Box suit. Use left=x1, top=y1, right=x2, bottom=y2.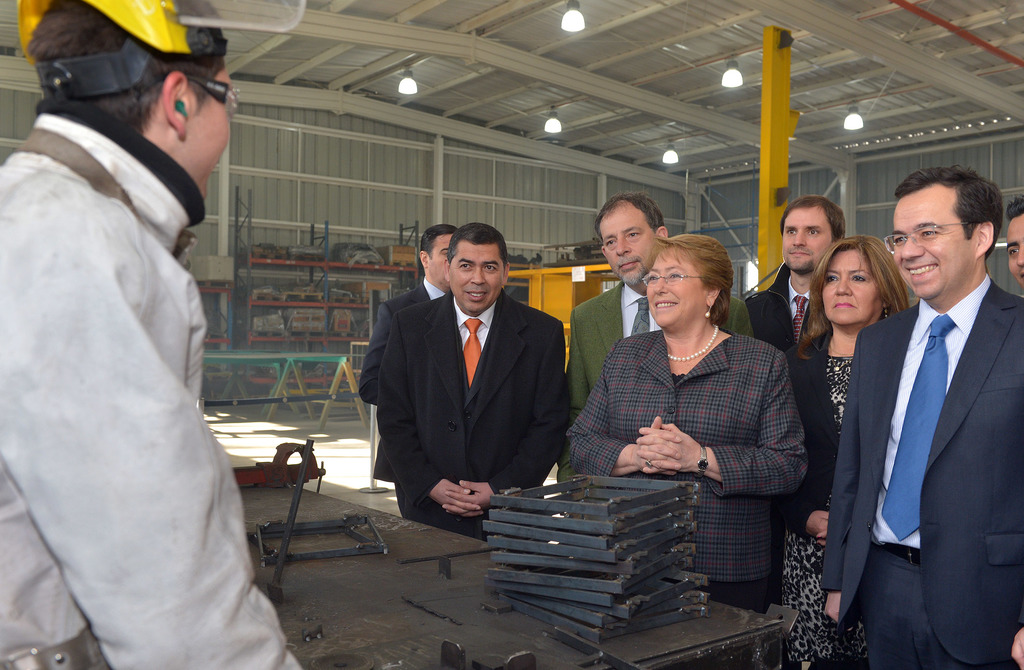
left=374, top=290, right=573, bottom=543.
